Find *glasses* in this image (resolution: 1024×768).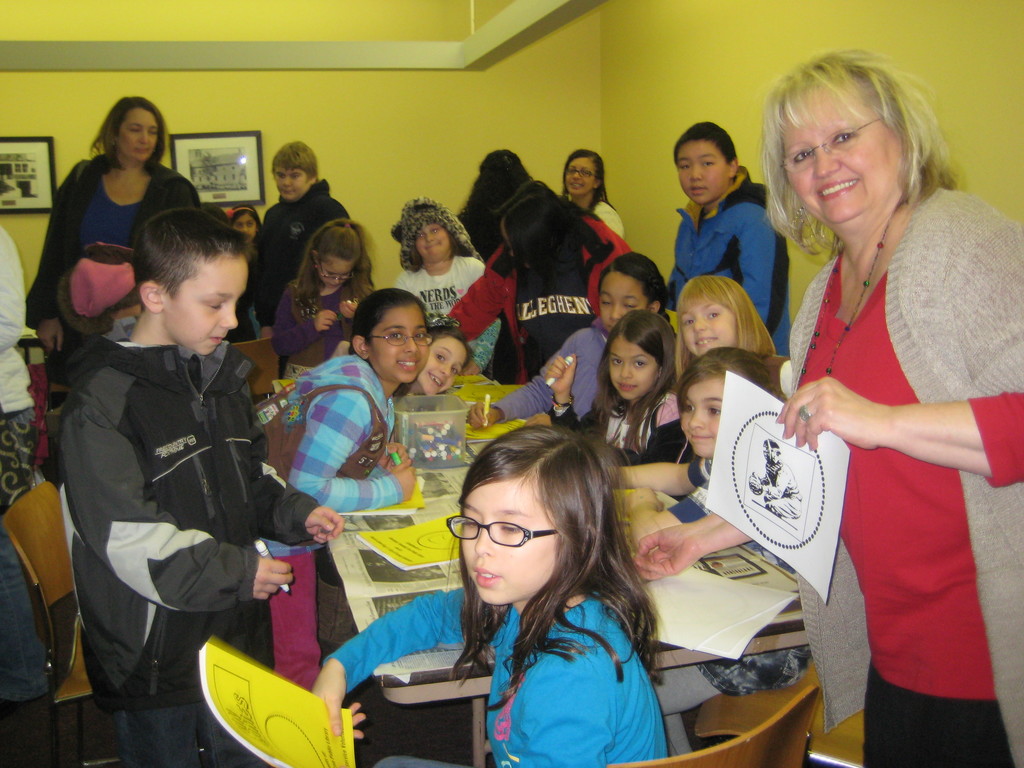
Rect(362, 327, 436, 353).
